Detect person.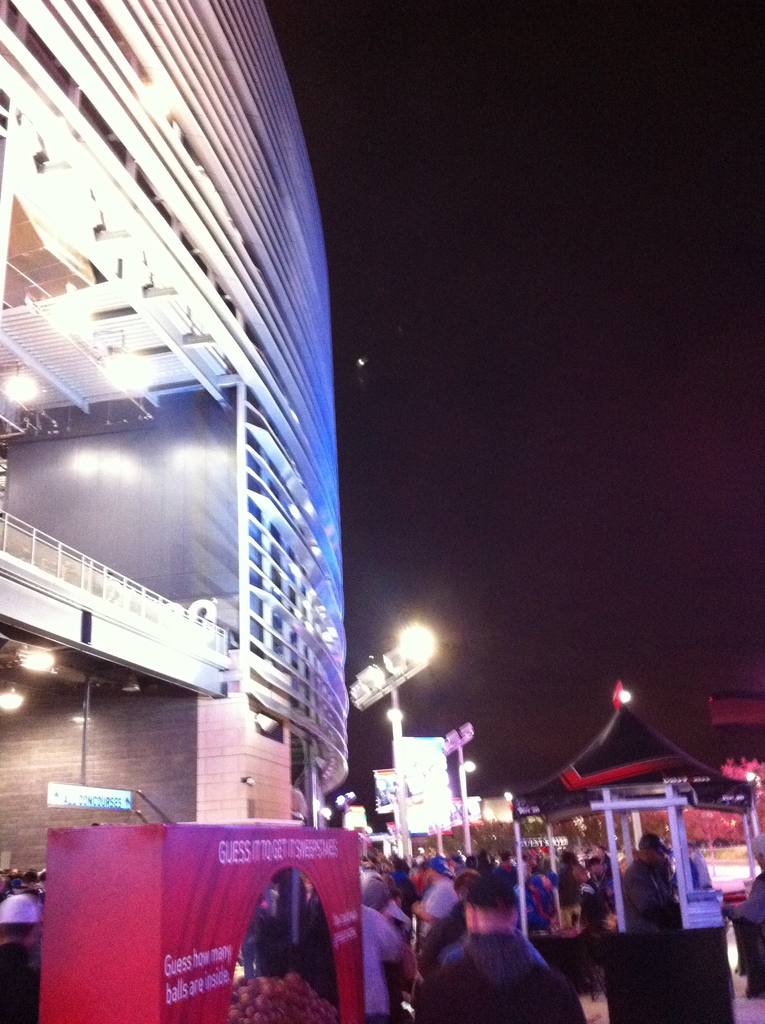
Detected at 411 870 586 1023.
